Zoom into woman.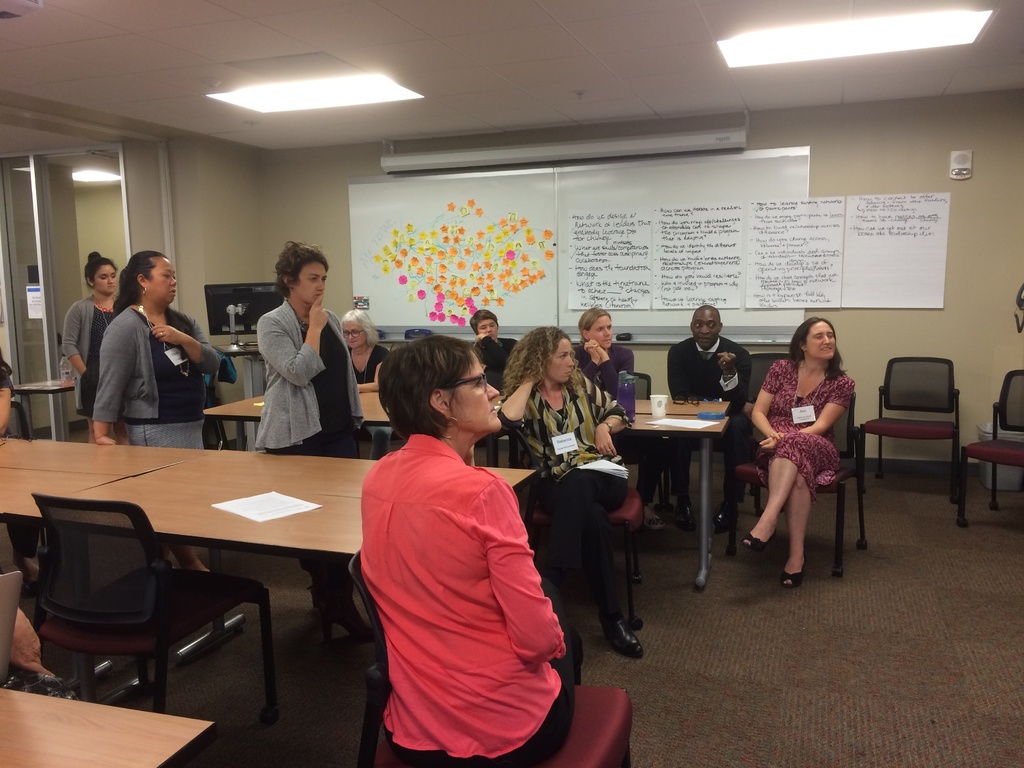
Zoom target: {"x1": 58, "y1": 249, "x2": 129, "y2": 442}.
